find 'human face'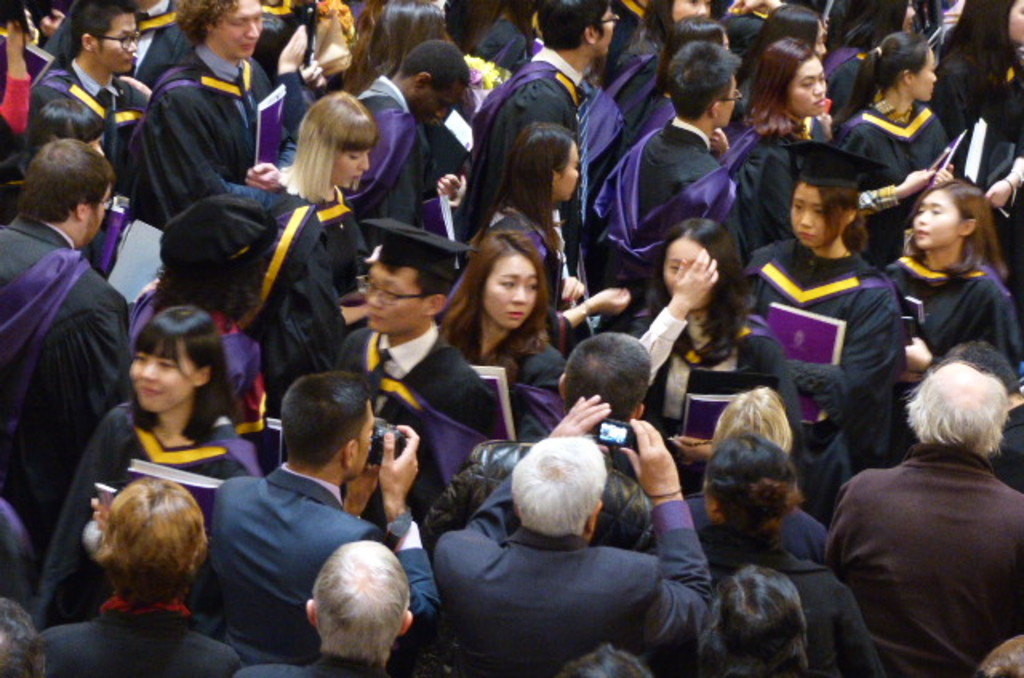
(101, 8, 139, 70)
